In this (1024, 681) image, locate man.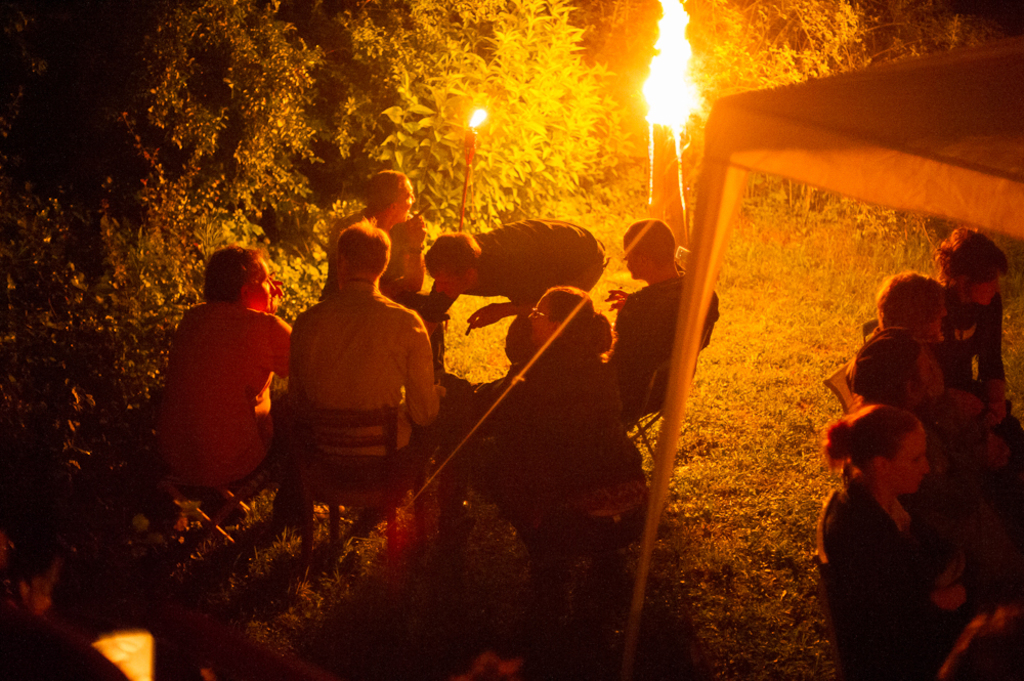
Bounding box: select_region(414, 205, 606, 366).
